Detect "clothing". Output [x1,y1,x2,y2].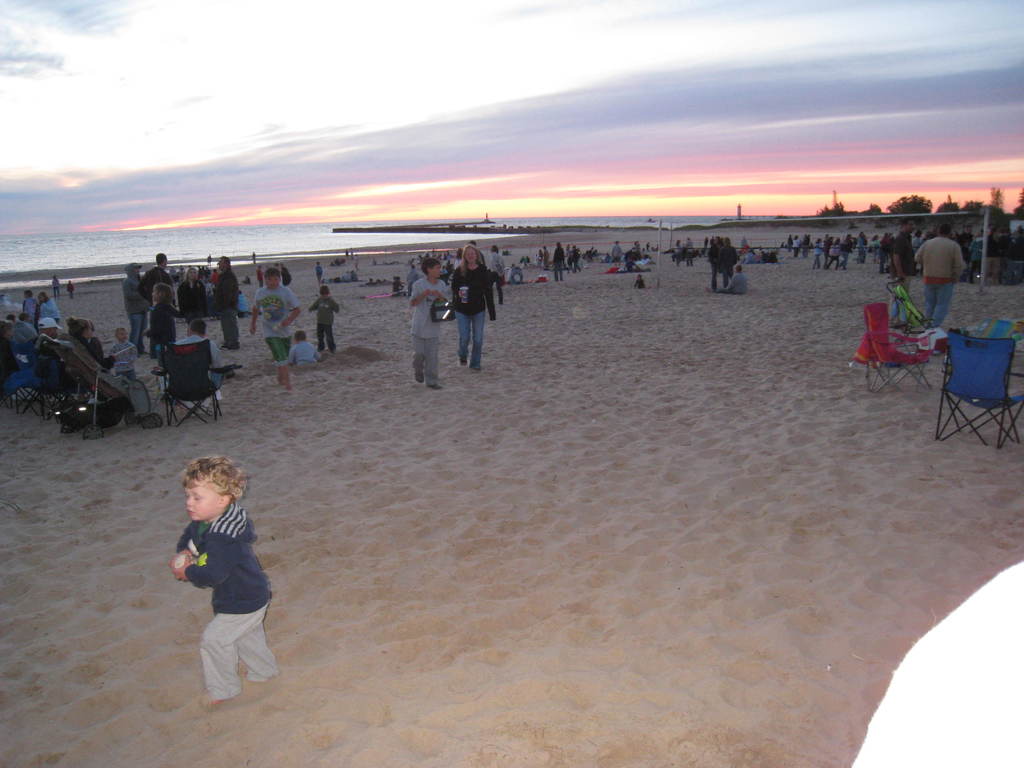
[179,328,227,388].
